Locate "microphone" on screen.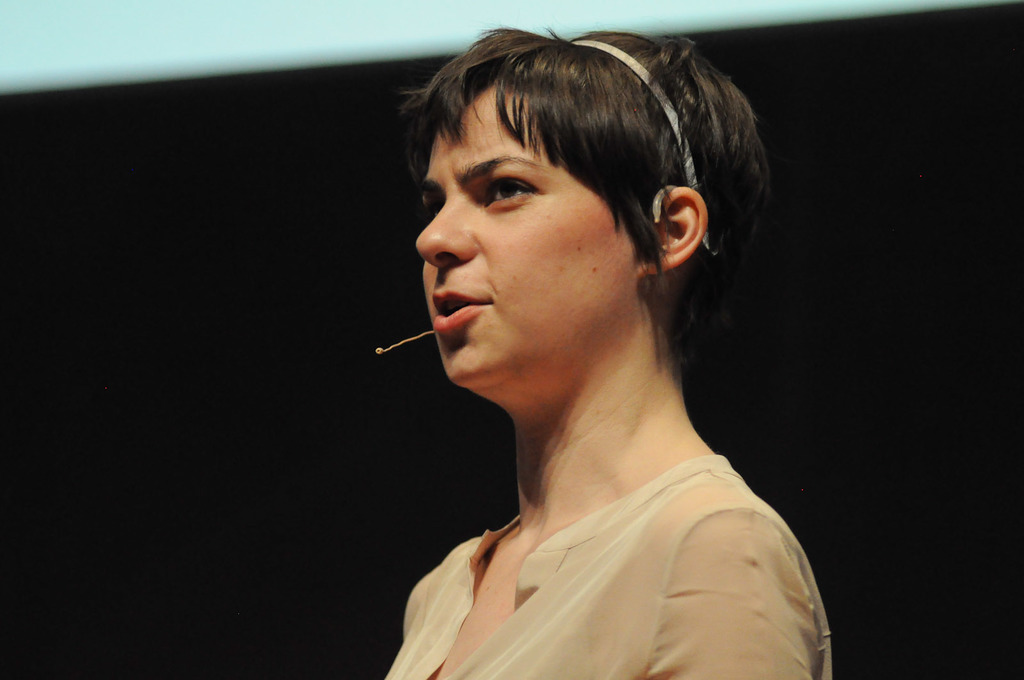
On screen at box=[373, 344, 381, 356].
